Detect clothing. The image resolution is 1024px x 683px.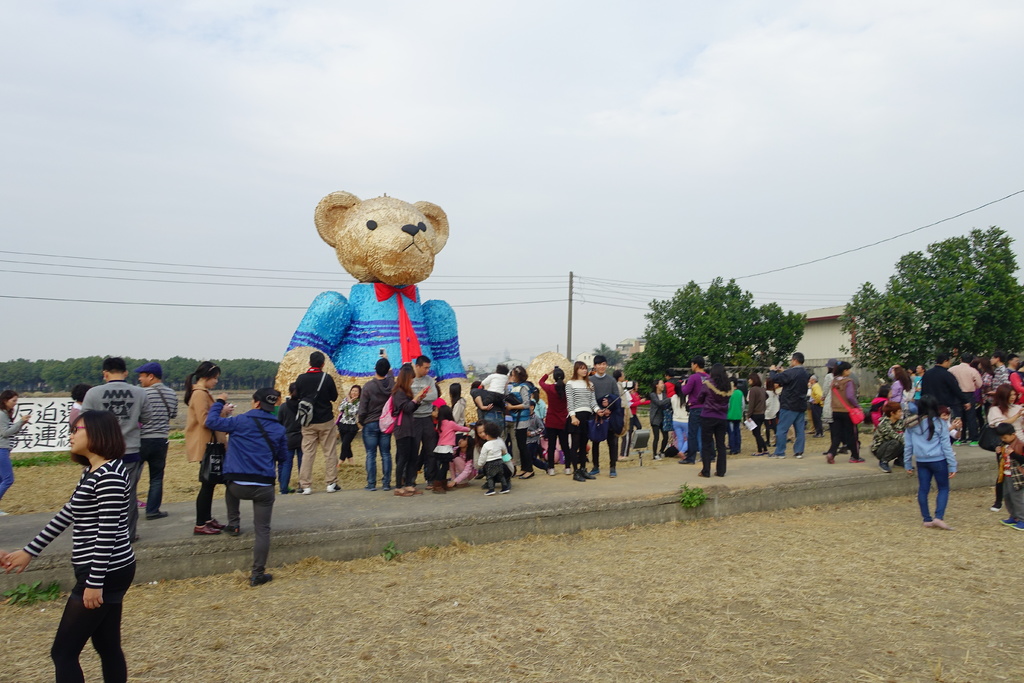
<bbox>468, 386, 506, 436</bbox>.
